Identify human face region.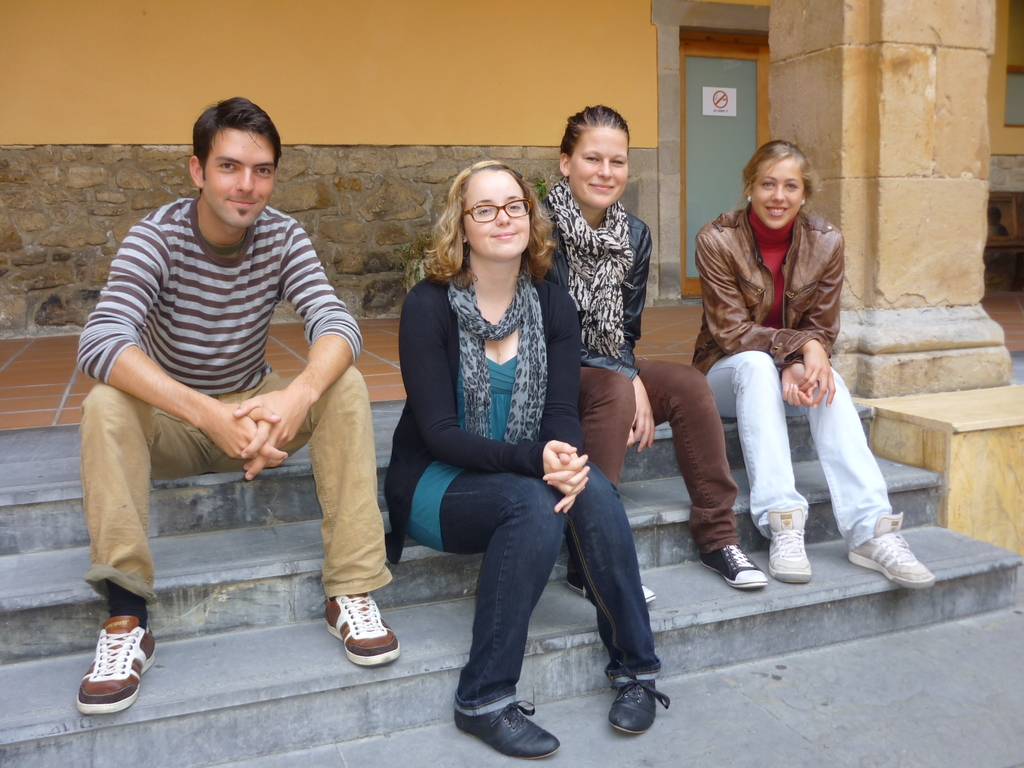
Region: bbox(463, 170, 527, 257).
